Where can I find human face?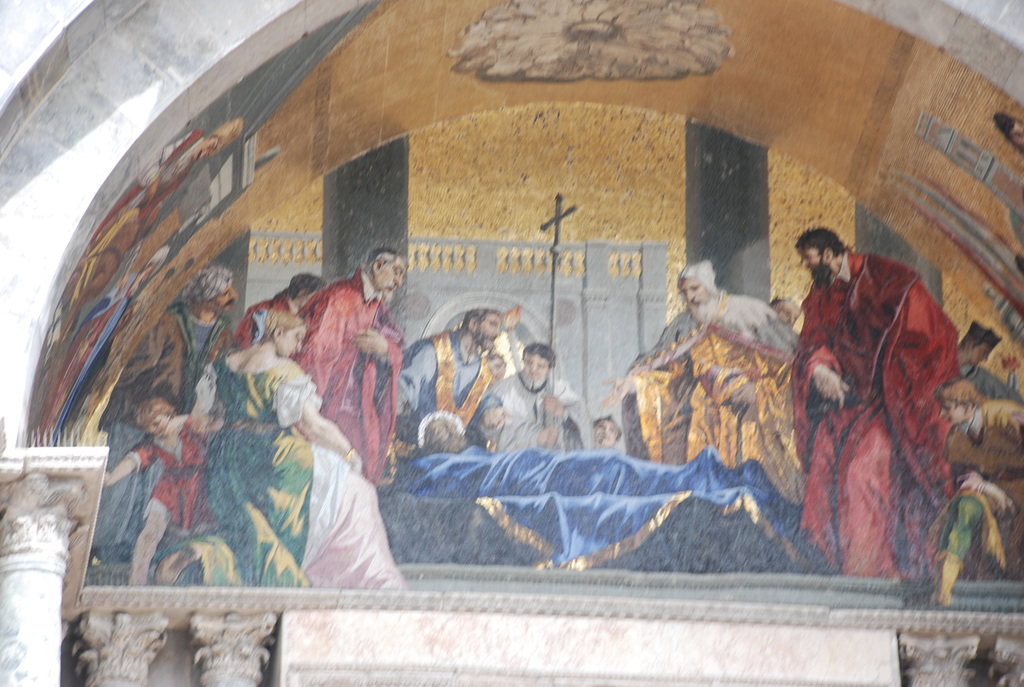
You can find it at region(592, 413, 623, 446).
